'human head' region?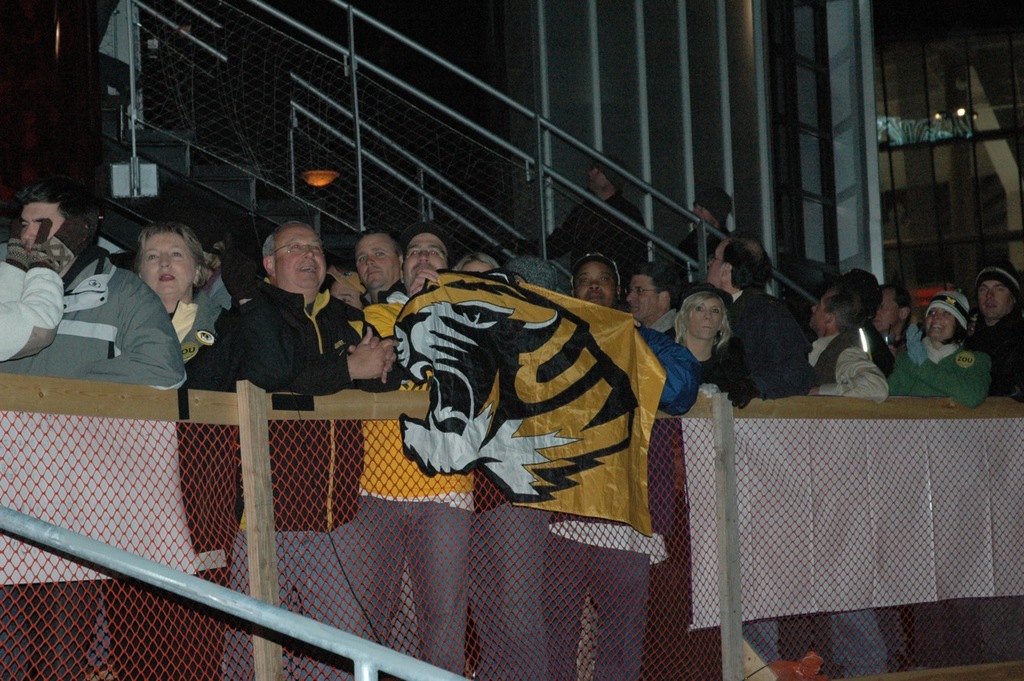
681, 282, 748, 358
